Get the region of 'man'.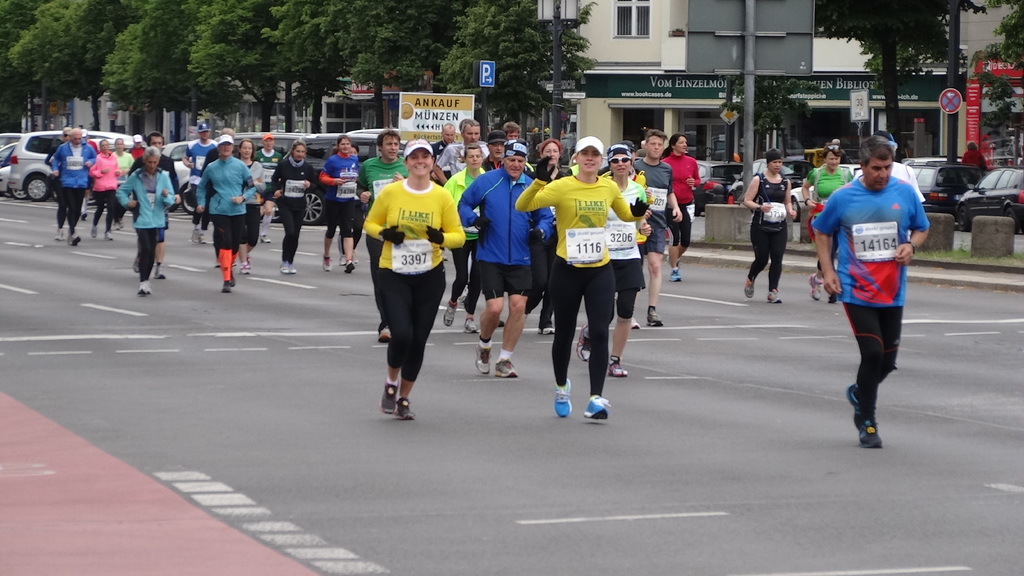
<box>431,119,492,296</box>.
